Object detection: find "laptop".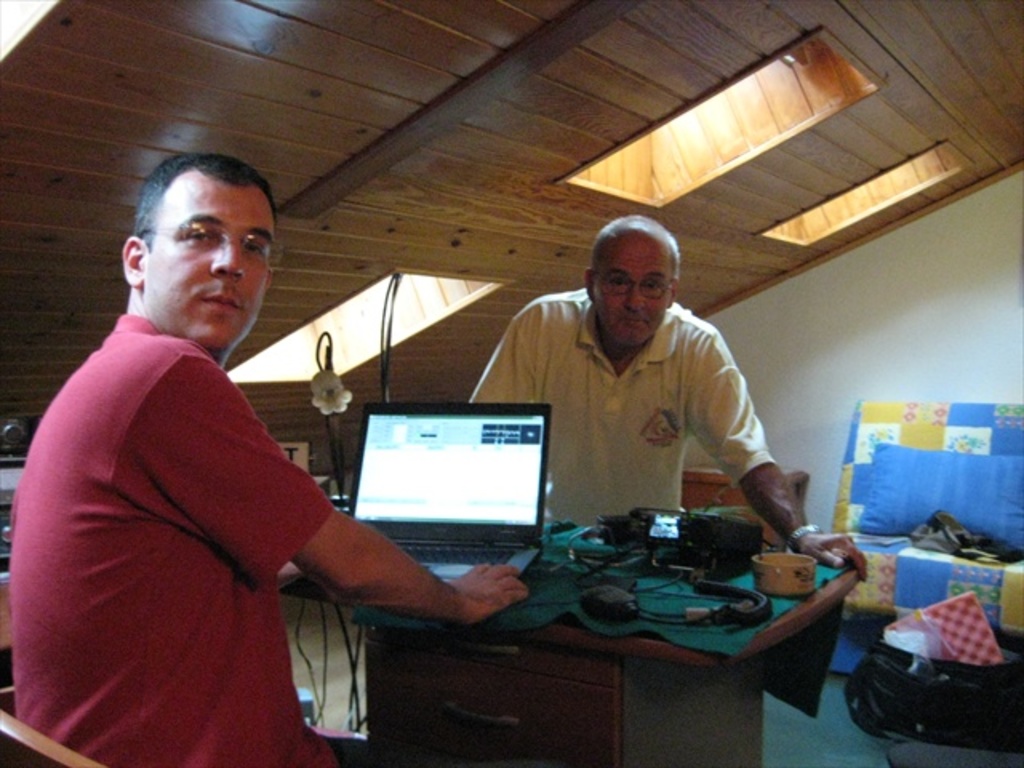
(x1=328, y1=398, x2=550, y2=581).
